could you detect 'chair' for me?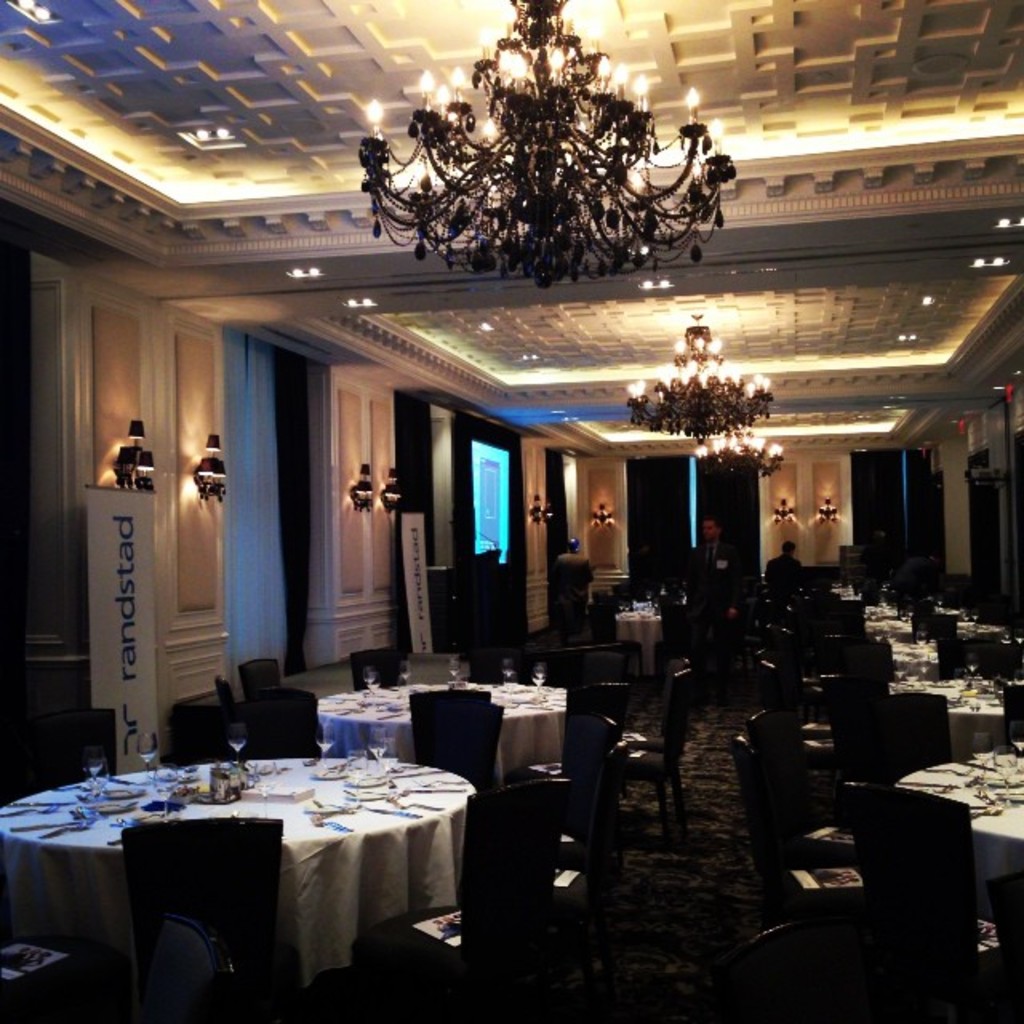
Detection result: (733,739,872,976).
